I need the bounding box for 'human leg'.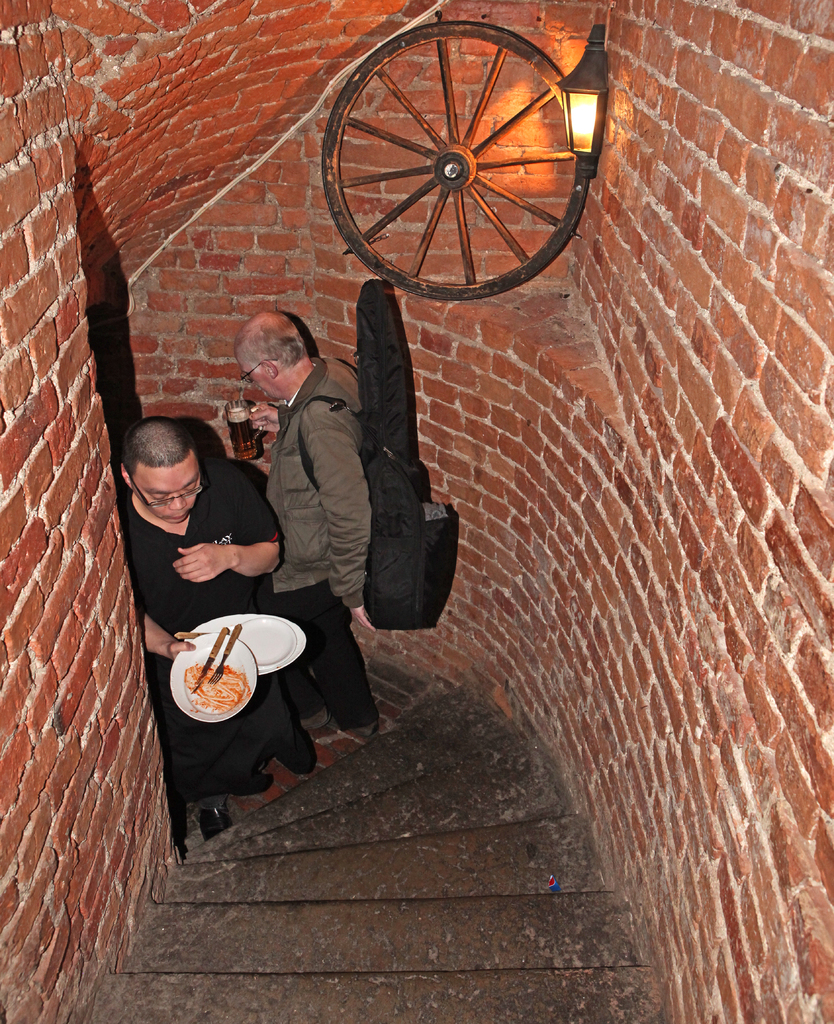
Here it is: x1=284 y1=572 x2=380 y2=744.
